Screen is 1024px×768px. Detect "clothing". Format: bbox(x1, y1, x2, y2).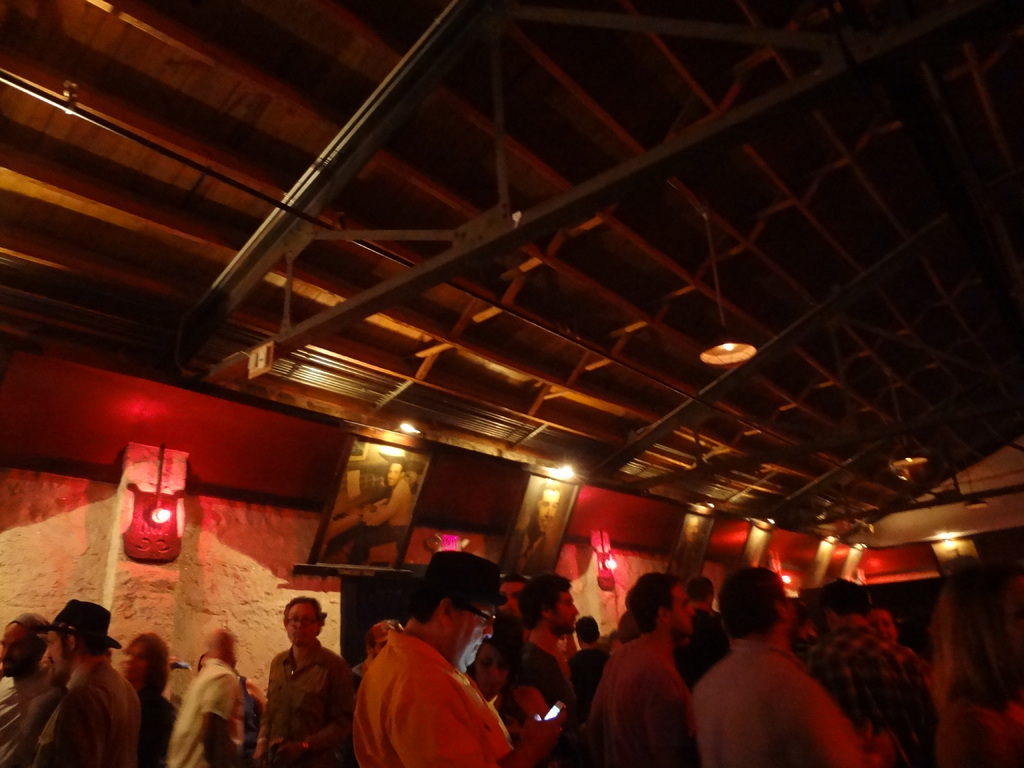
bbox(508, 632, 587, 767).
